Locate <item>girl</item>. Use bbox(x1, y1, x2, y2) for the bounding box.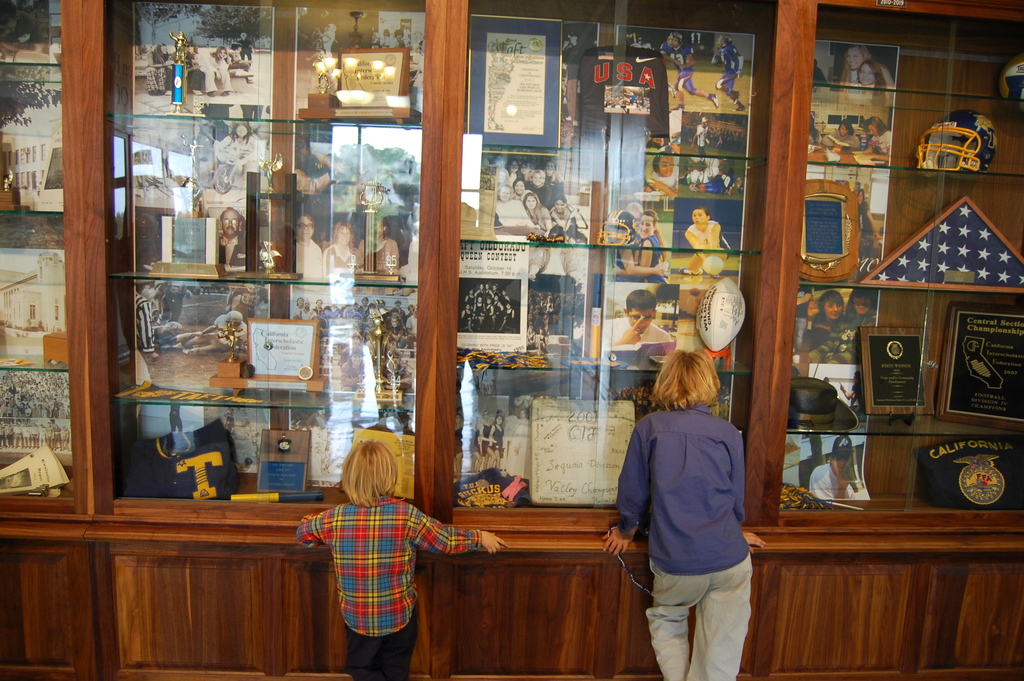
bbox(551, 197, 580, 245).
